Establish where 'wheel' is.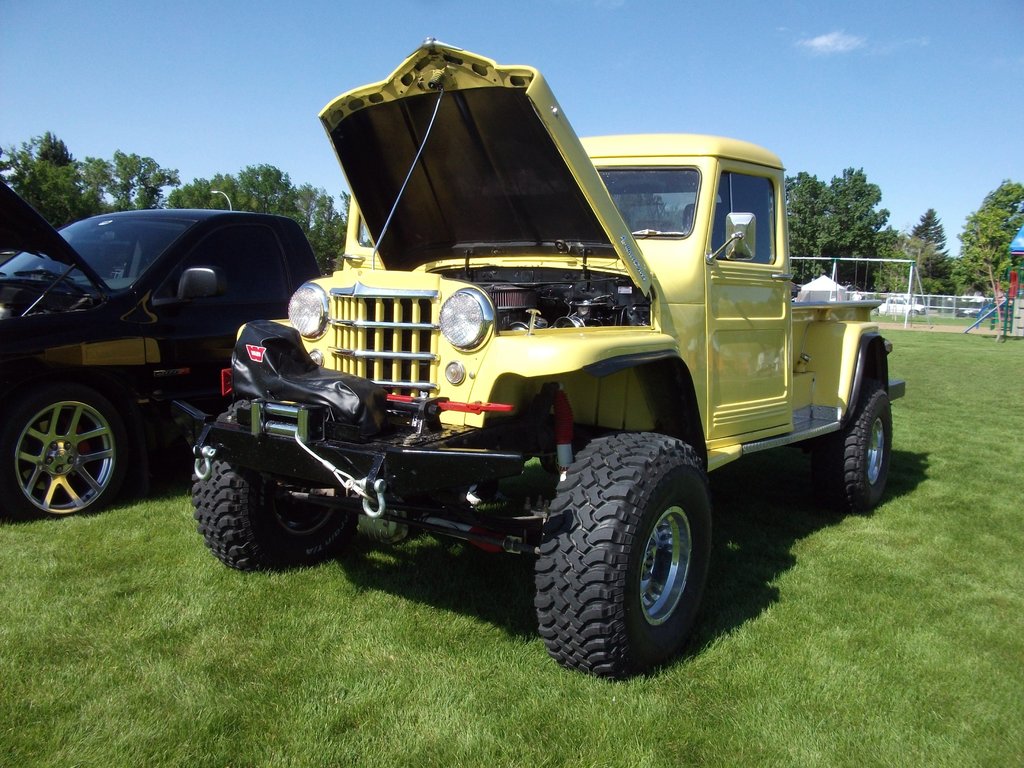
Established at 189/397/360/572.
